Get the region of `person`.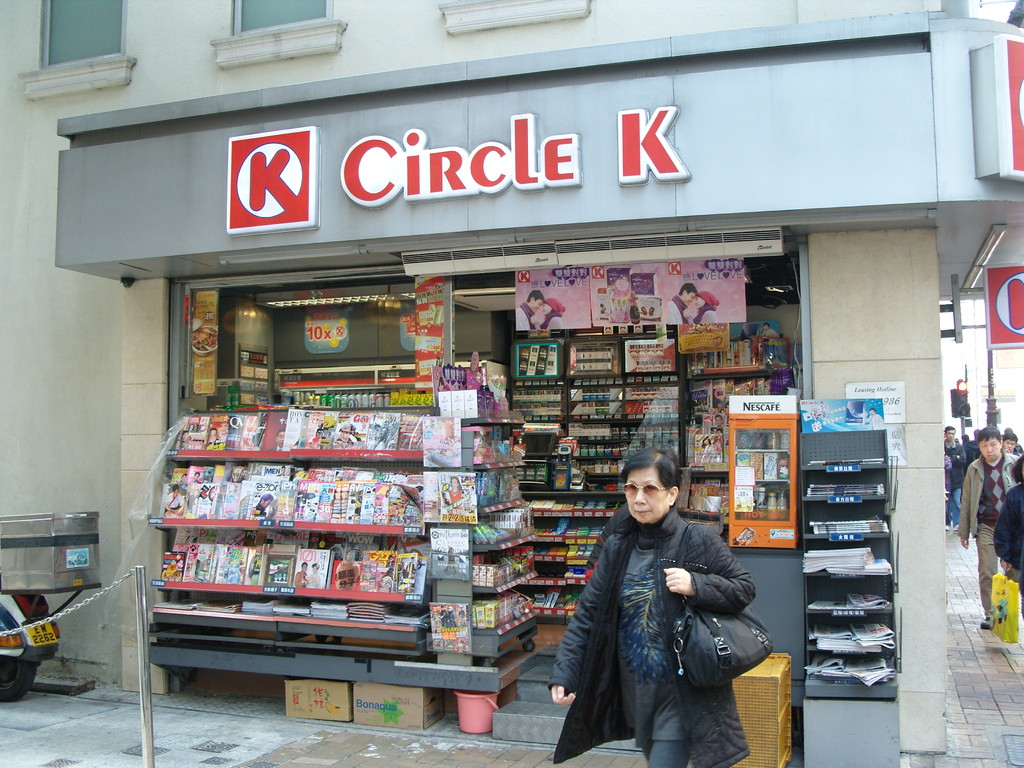
pyautogui.locateOnScreen(559, 435, 768, 760).
